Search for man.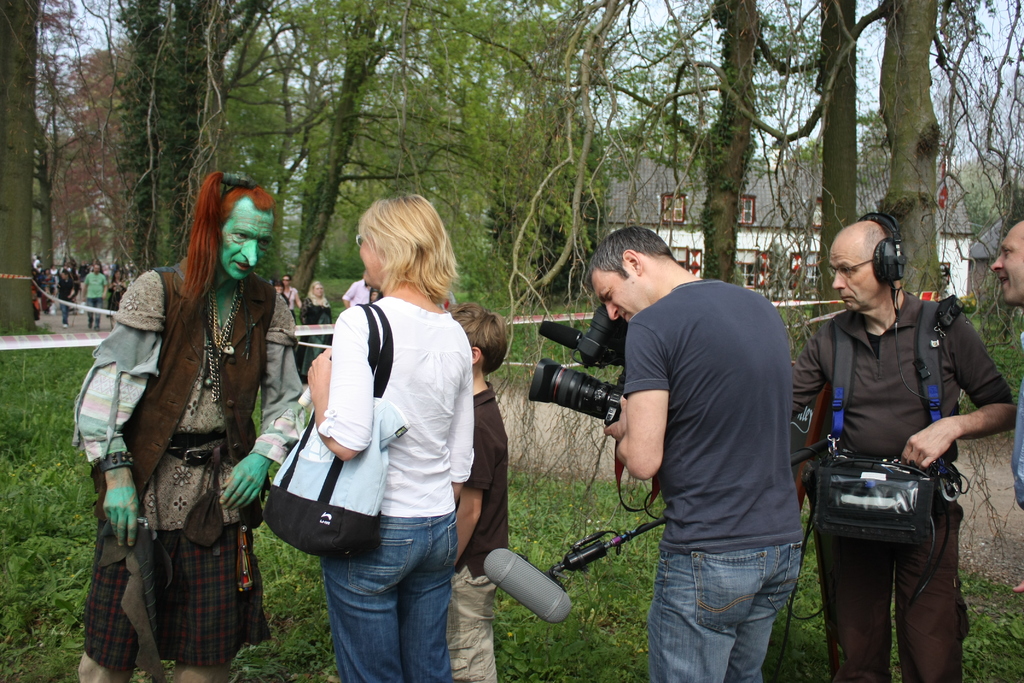
Found at box=[605, 204, 838, 677].
